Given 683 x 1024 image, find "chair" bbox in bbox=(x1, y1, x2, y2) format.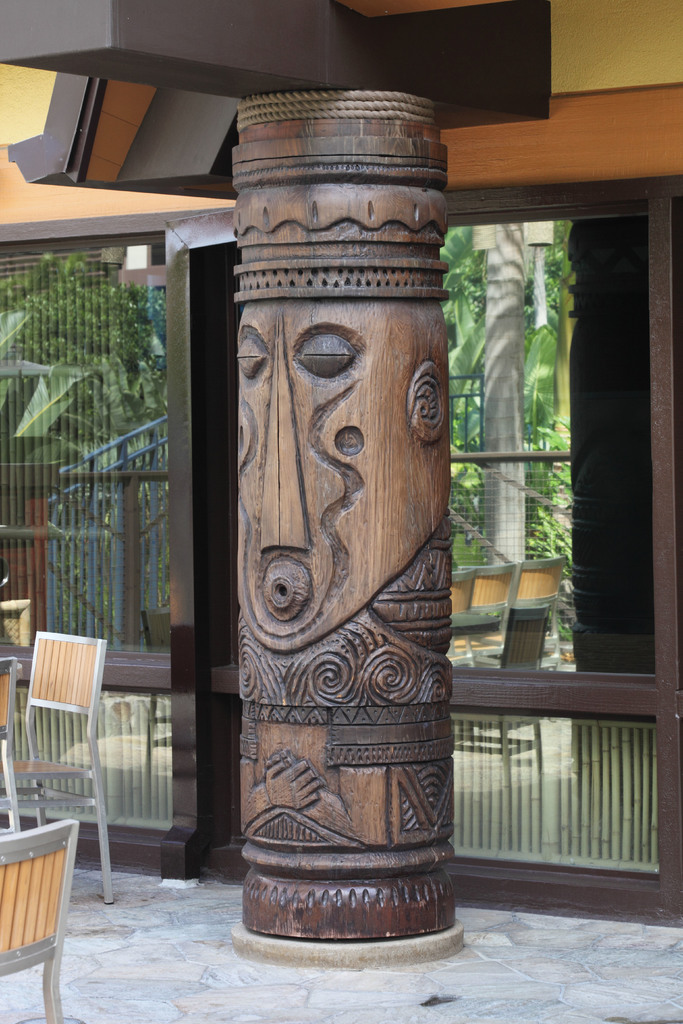
bbox=(0, 817, 78, 1023).
